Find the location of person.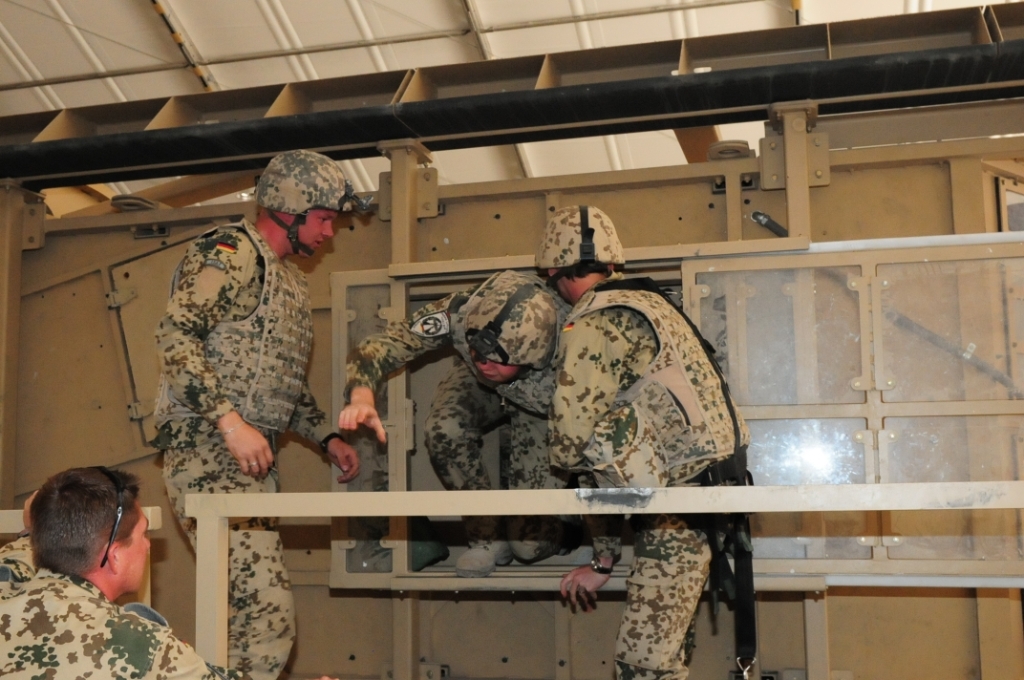
Location: {"x1": 0, "y1": 458, "x2": 227, "y2": 678}.
